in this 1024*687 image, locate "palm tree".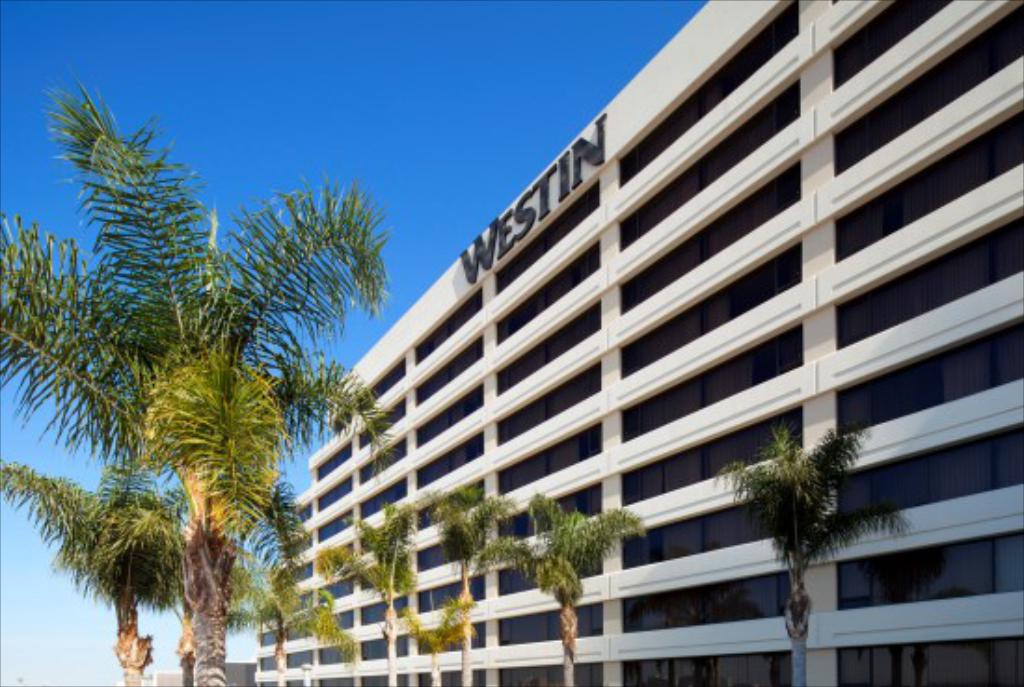
Bounding box: (739,441,901,685).
